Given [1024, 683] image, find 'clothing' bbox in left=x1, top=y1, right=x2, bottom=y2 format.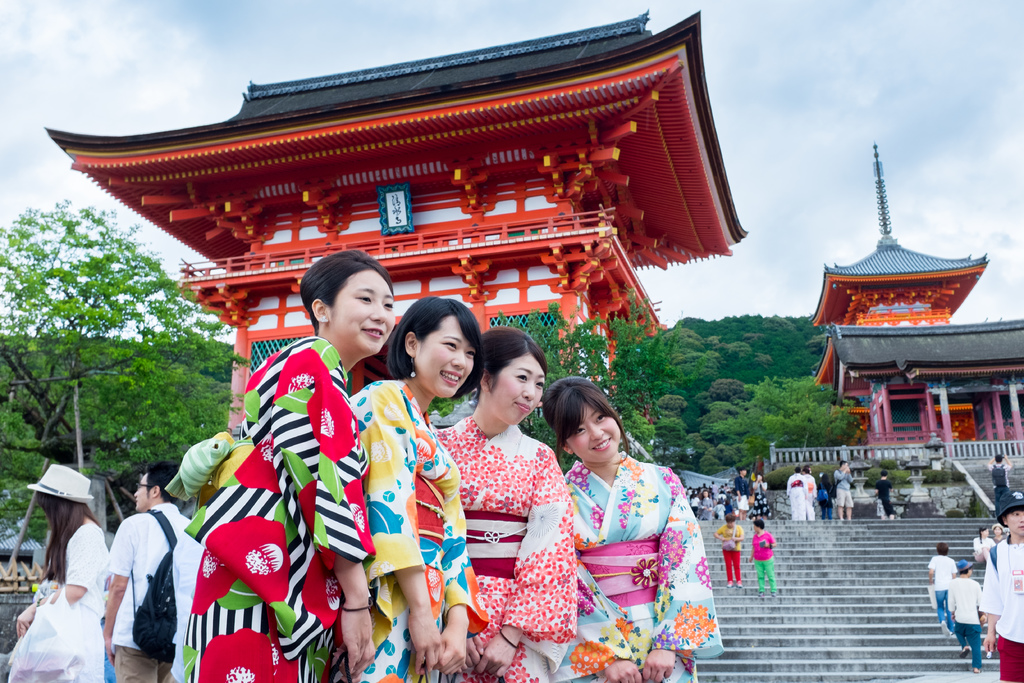
left=550, top=448, right=737, bottom=682.
